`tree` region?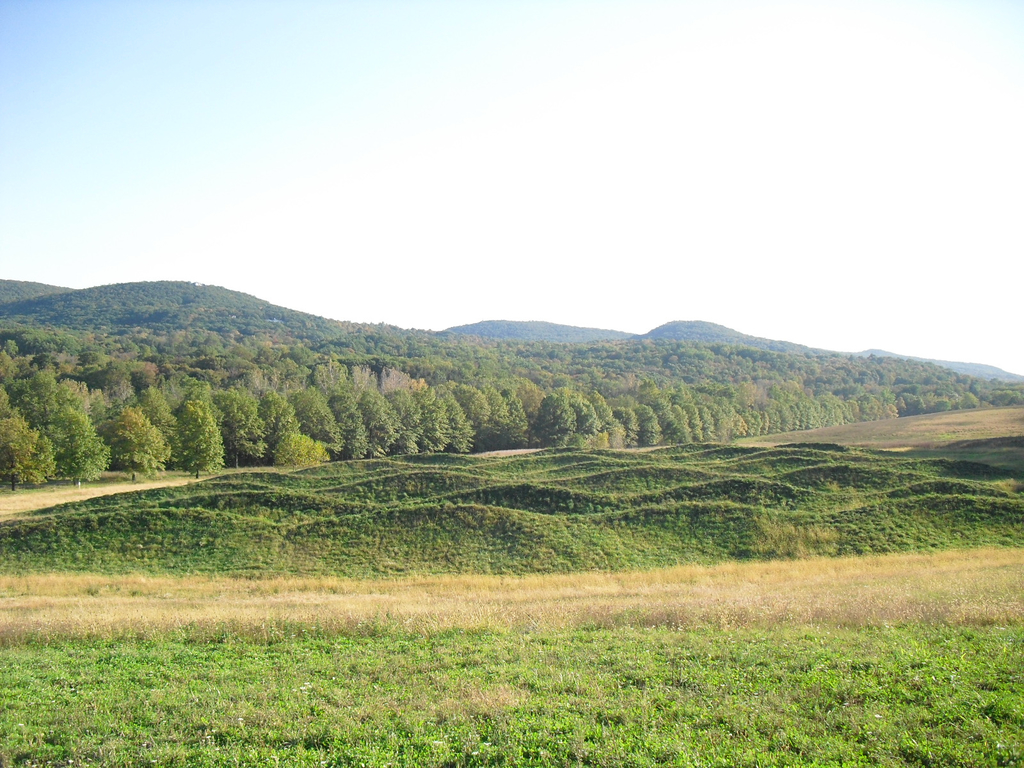
324,389,371,468
